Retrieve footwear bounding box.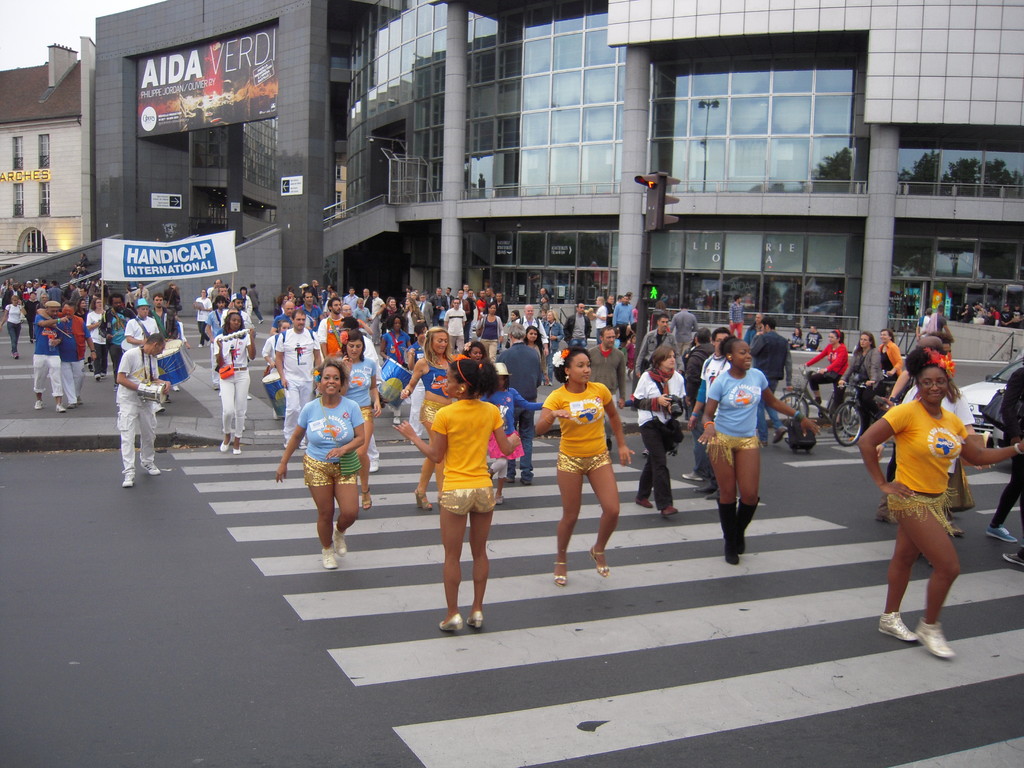
Bounding box: locate(207, 340, 209, 345).
